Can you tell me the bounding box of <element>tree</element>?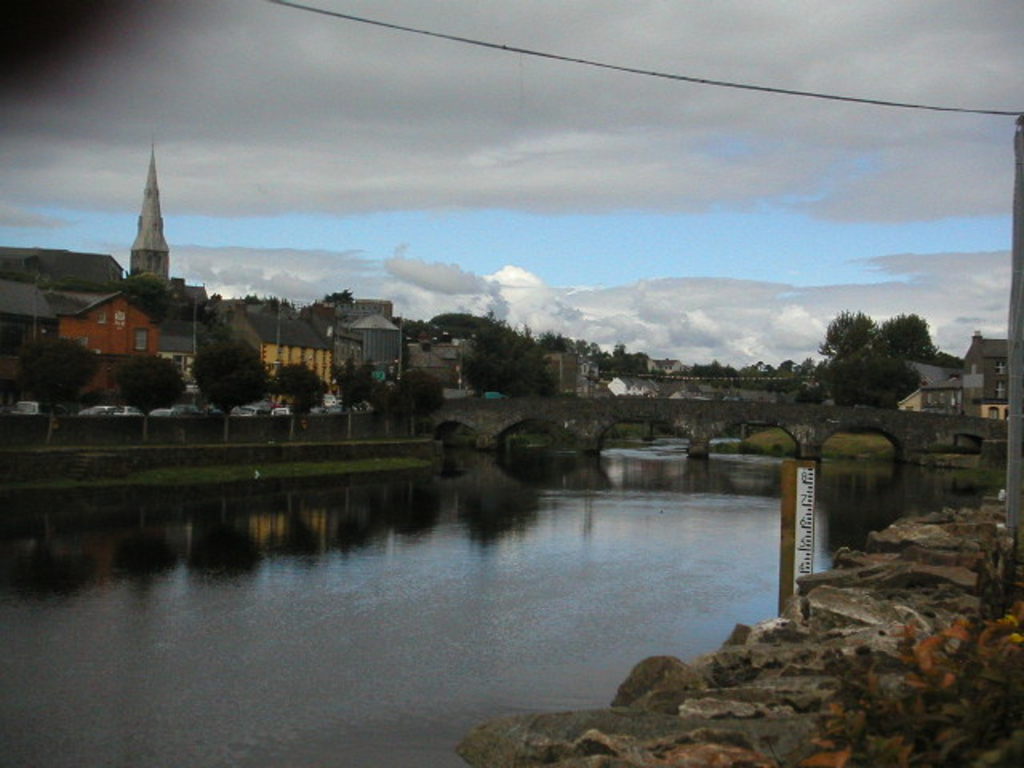
456 320 544 395.
